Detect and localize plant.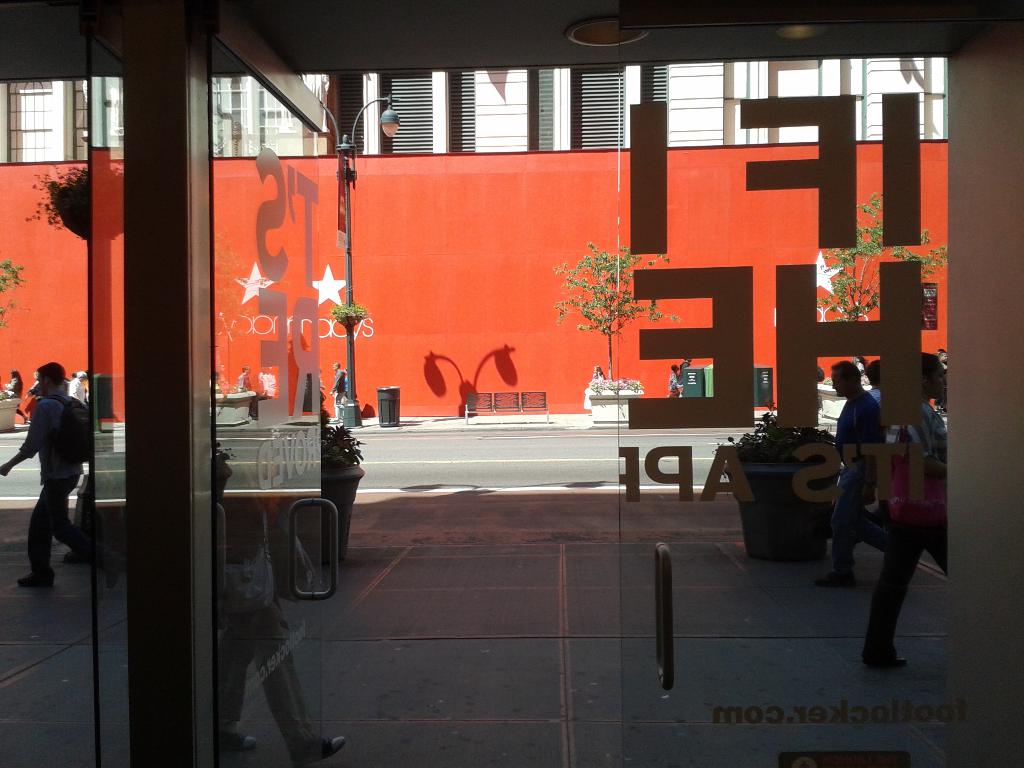
Localized at Rect(324, 421, 367, 470).
